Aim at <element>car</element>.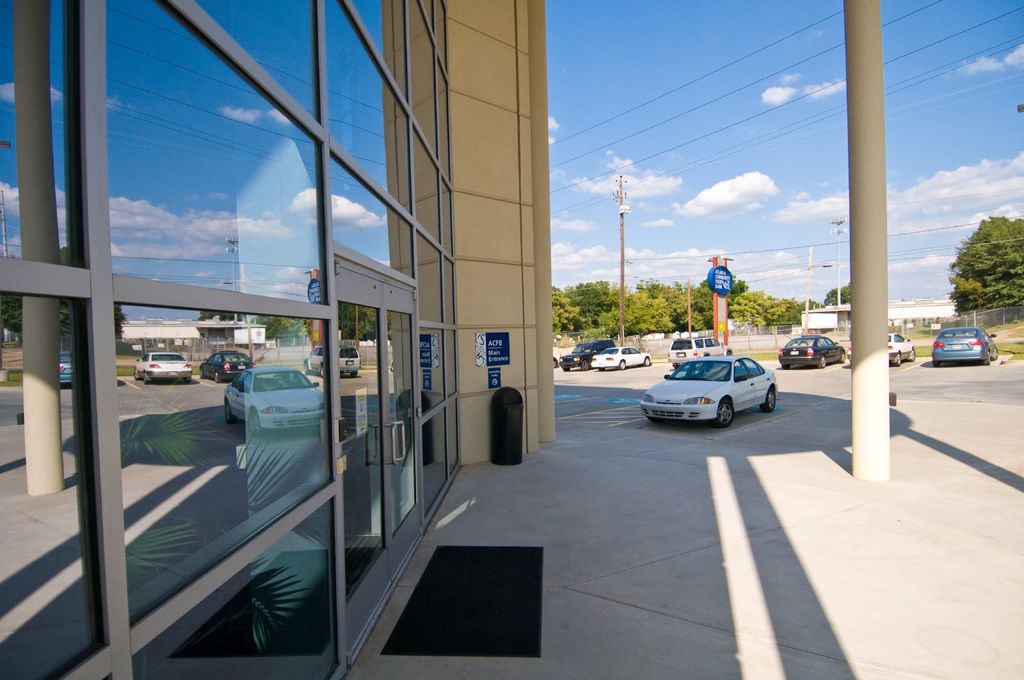
Aimed at [668, 334, 733, 367].
